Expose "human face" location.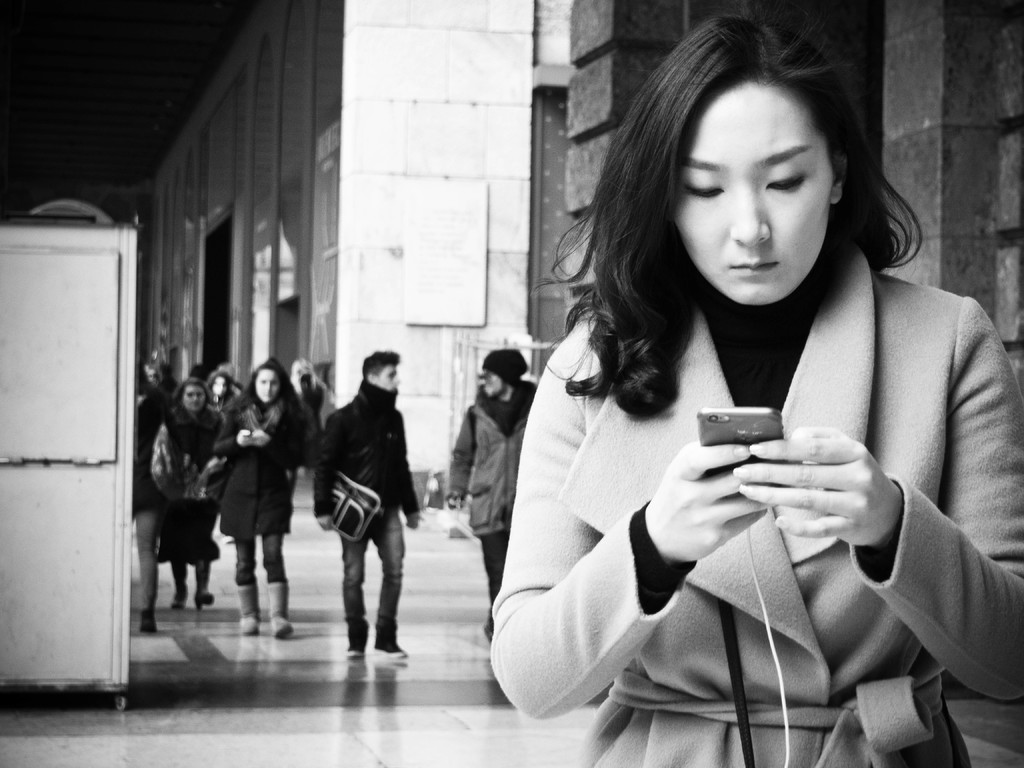
Exposed at region(209, 367, 230, 399).
